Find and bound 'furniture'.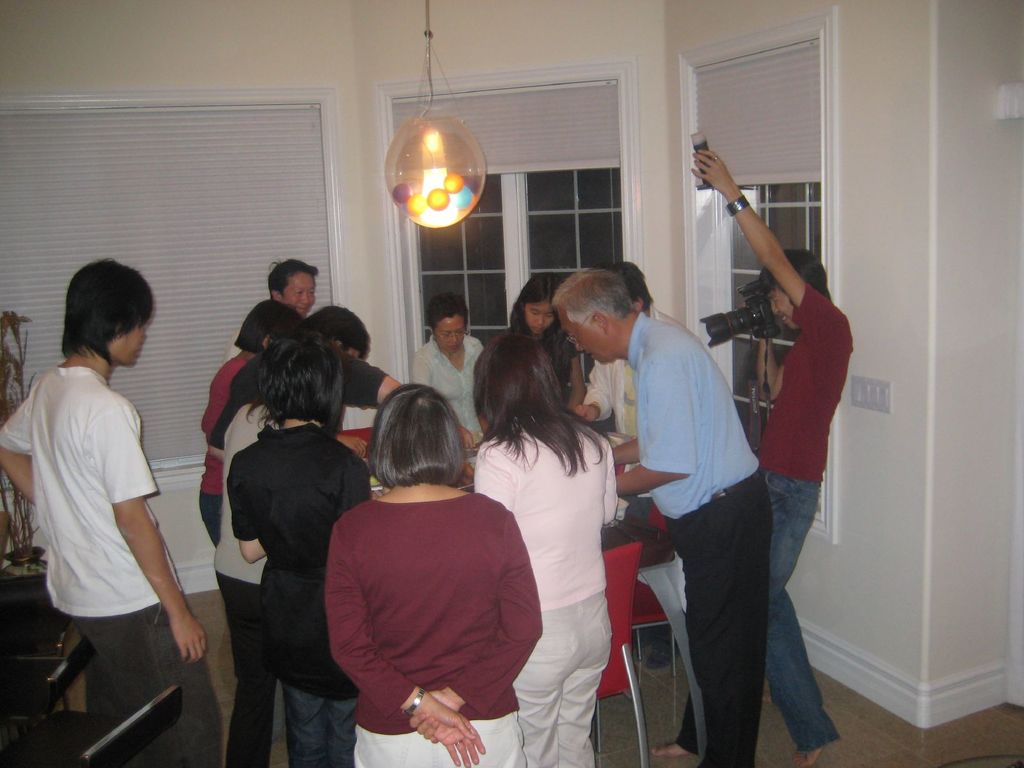
Bound: x1=624, y1=507, x2=715, y2=767.
